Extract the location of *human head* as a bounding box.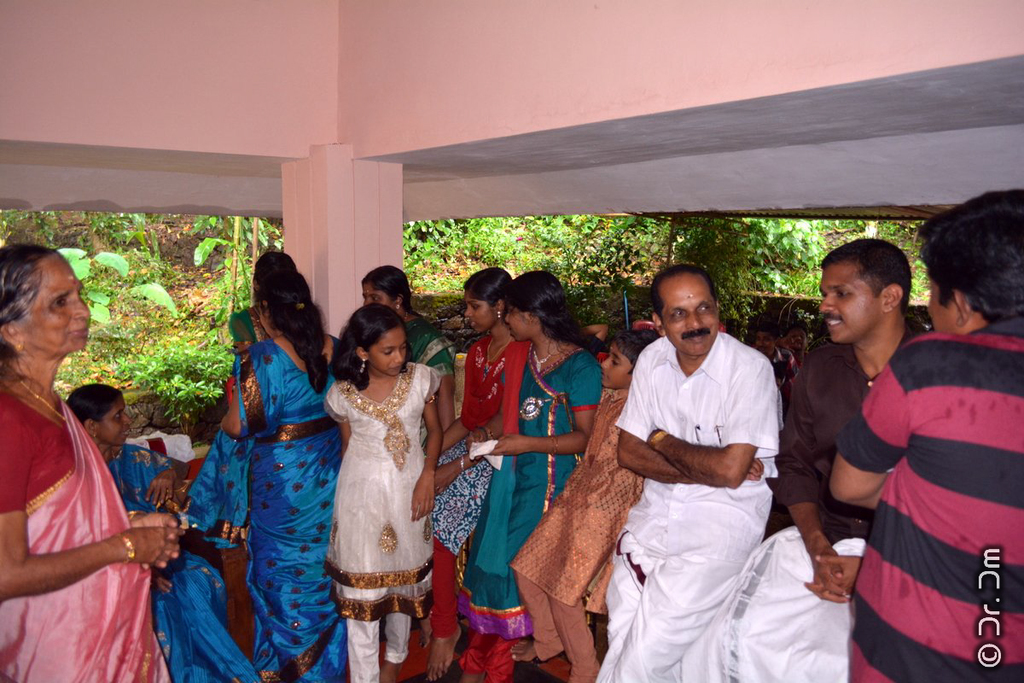
select_region(755, 324, 777, 353).
